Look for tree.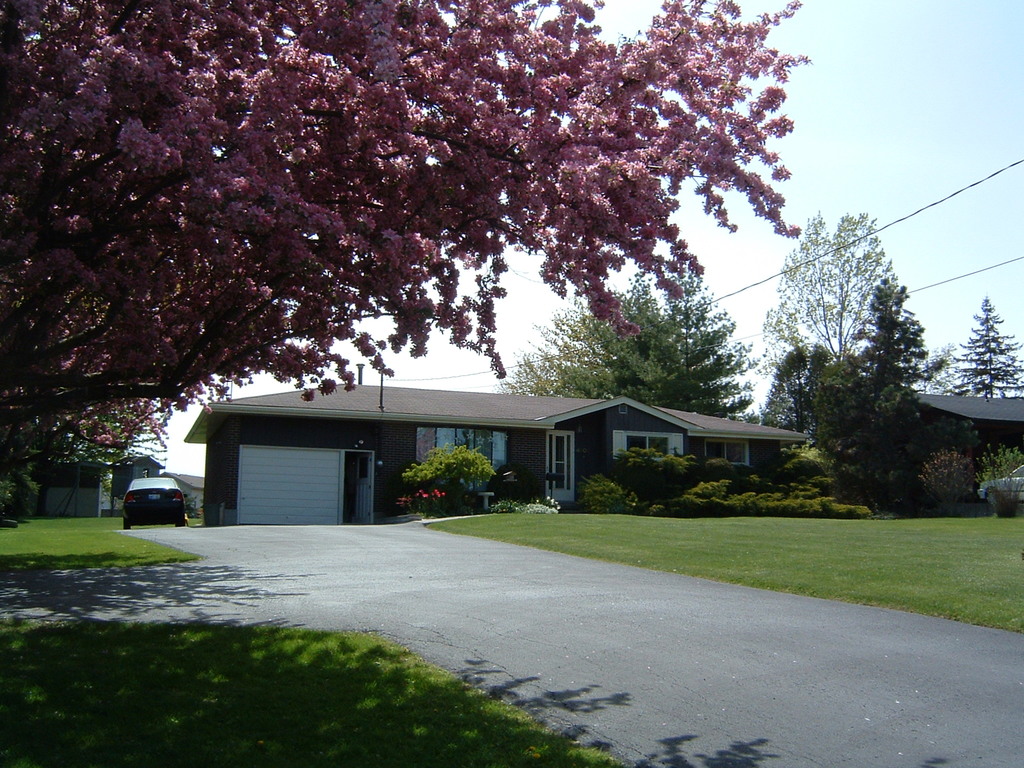
Found: 4/0/808/450.
